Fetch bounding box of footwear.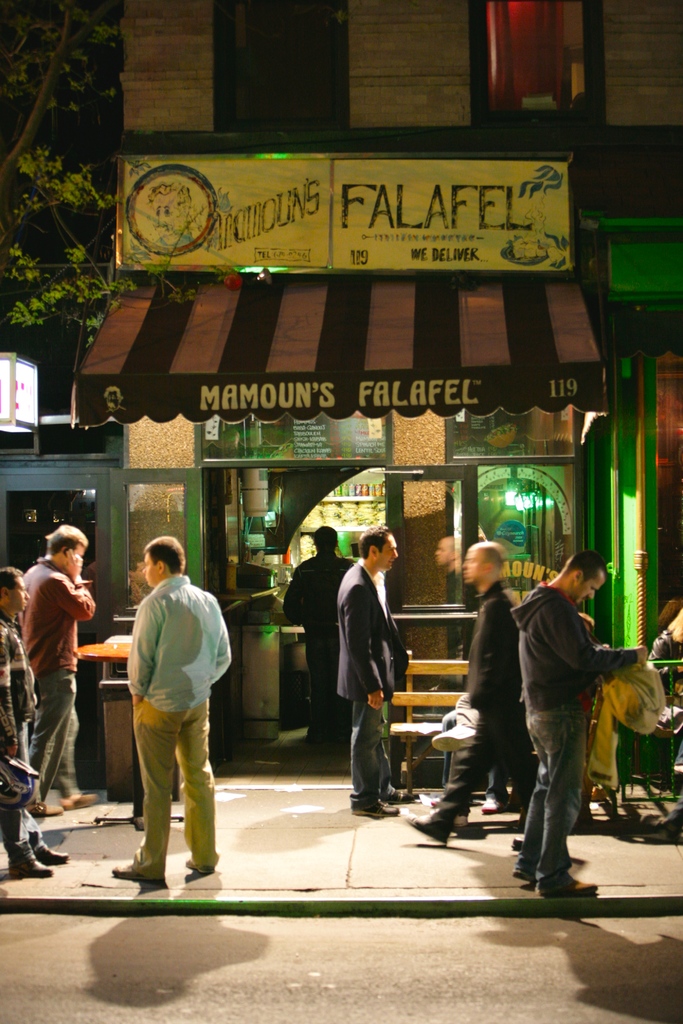
Bbox: (x1=547, y1=881, x2=602, y2=901).
